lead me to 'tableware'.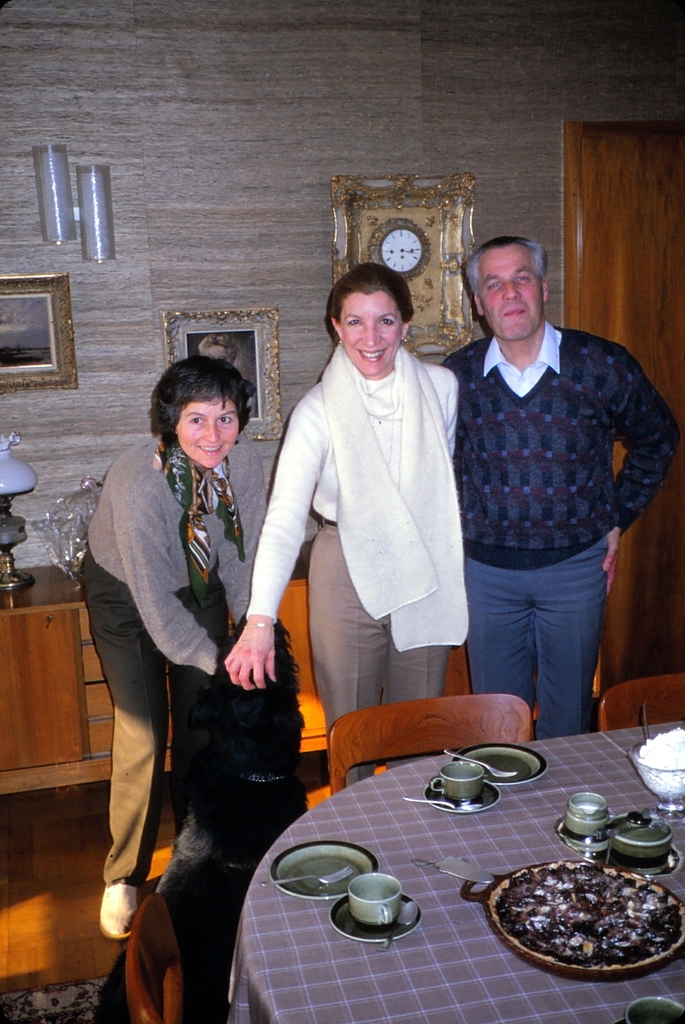
Lead to l=405, t=794, r=474, b=811.
